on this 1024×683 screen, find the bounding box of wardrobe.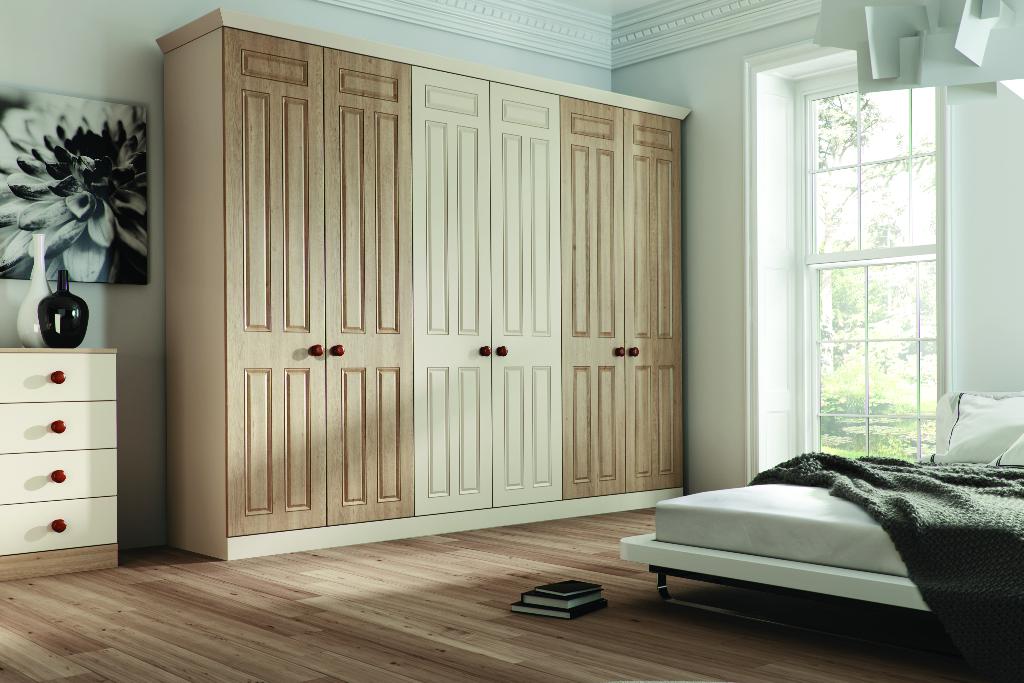
Bounding box: [x1=155, y1=6, x2=689, y2=561].
